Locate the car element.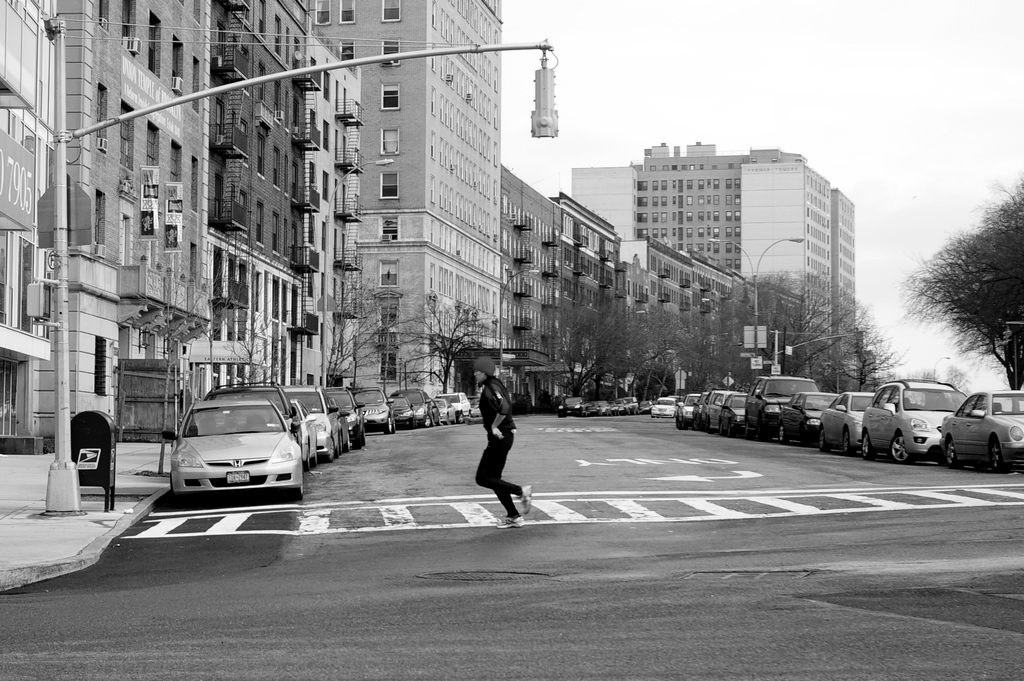
Element bbox: bbox=[614, 390, 641, 412].
